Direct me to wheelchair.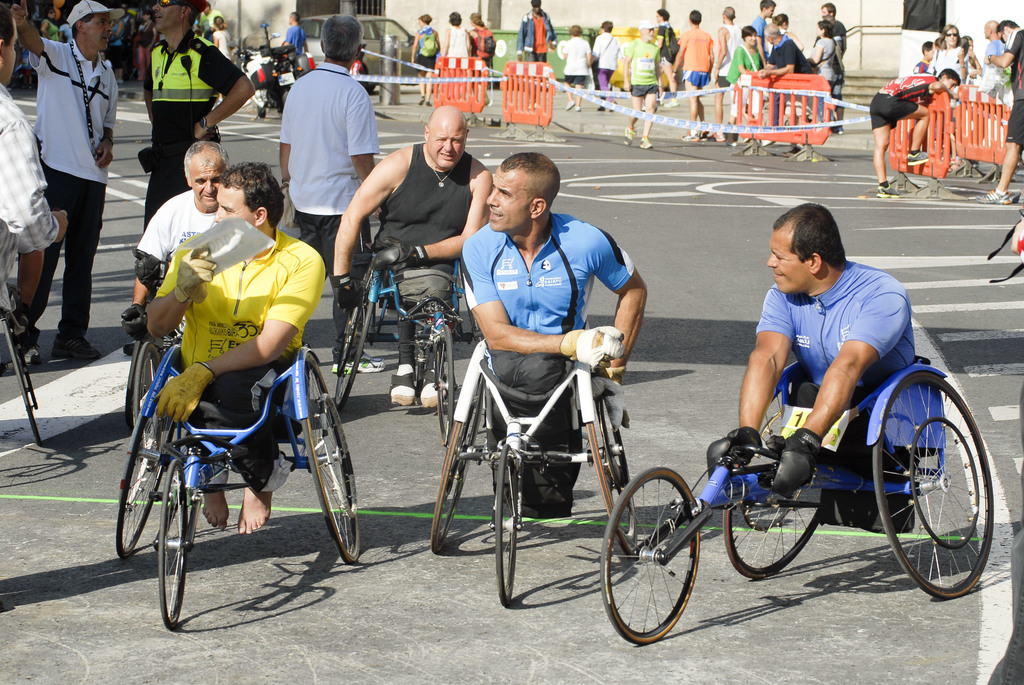
Direction: {"left": 426, "top": 336, "right": 644, "bottom": 608}.
